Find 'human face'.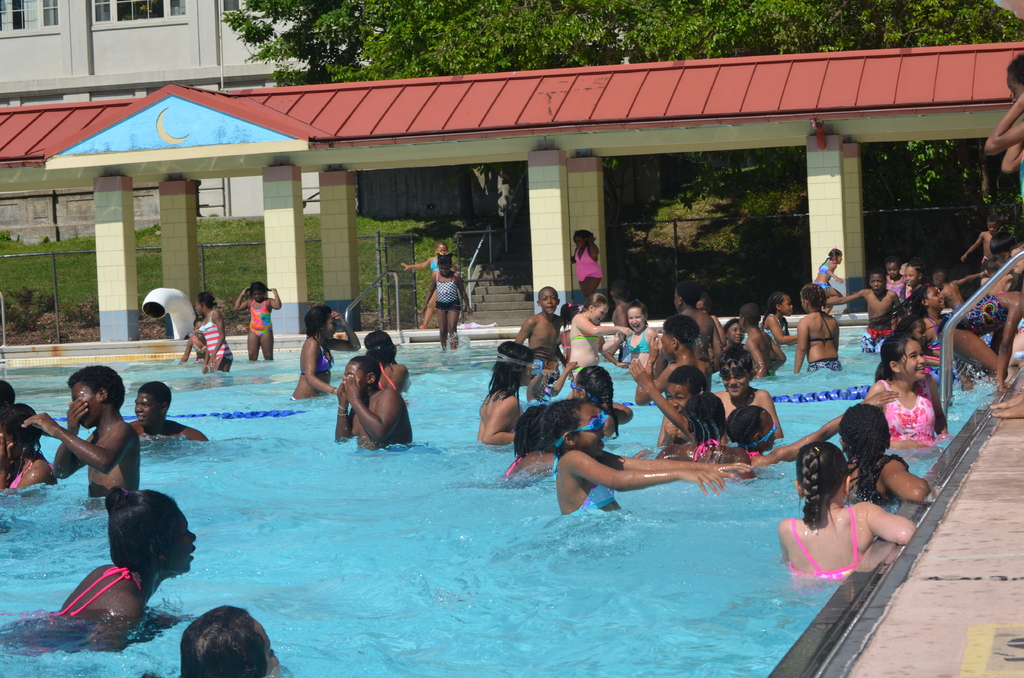
[760, 410, 776, 452].
